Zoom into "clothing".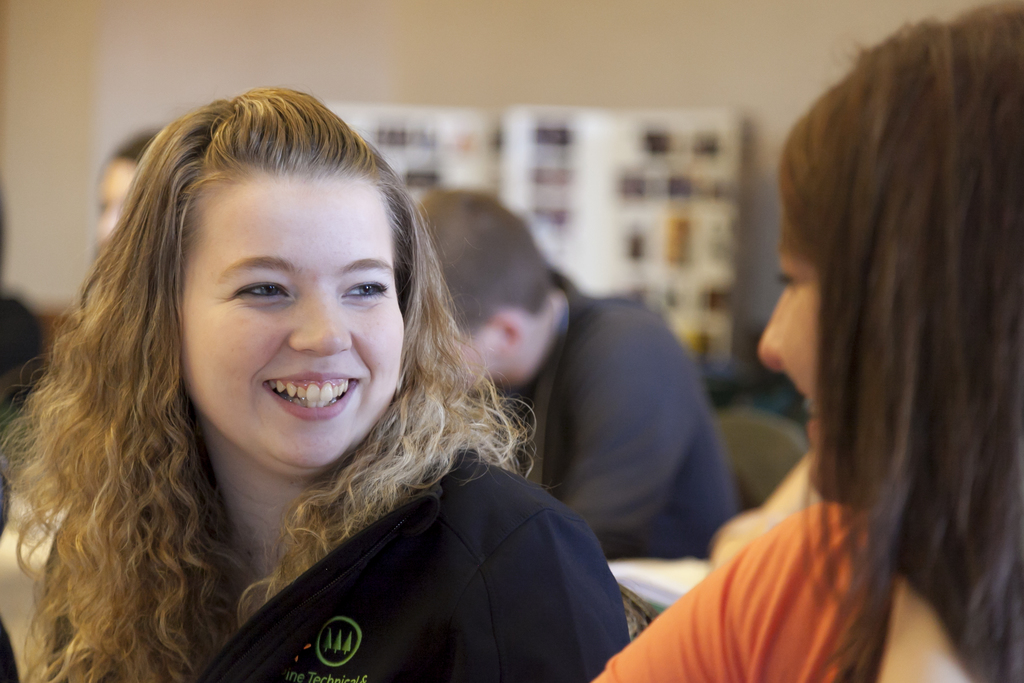
Zoom target: crop(495, 281, 737, 550).
